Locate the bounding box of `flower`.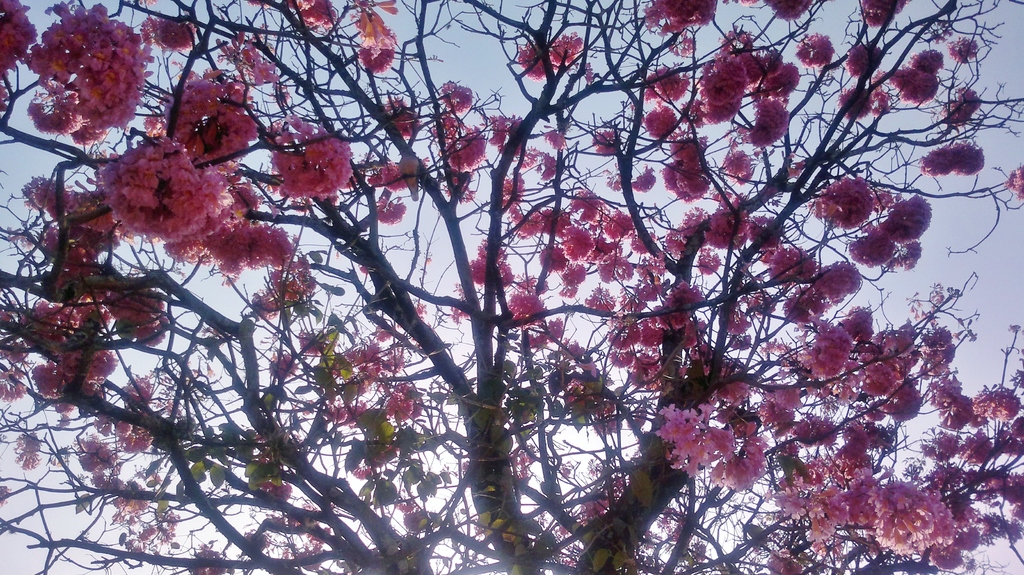
Bounding box: Rect(743, 0, 814, 29).
